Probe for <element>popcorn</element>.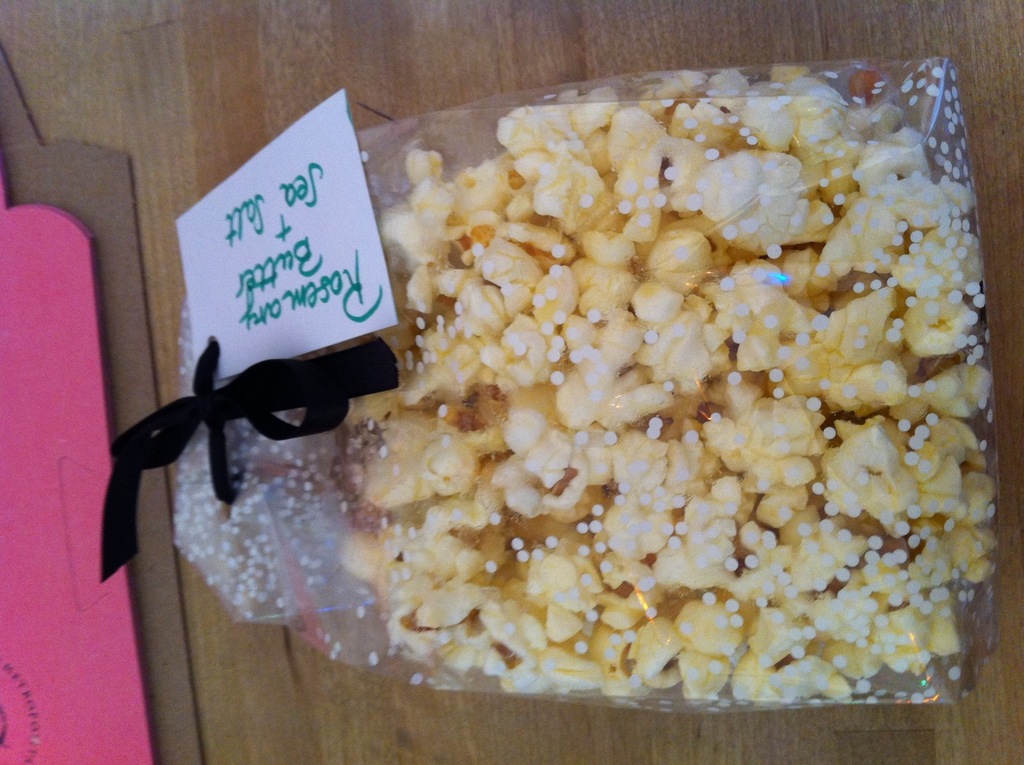
Probe result: box=[352, 70, 996, 705].
